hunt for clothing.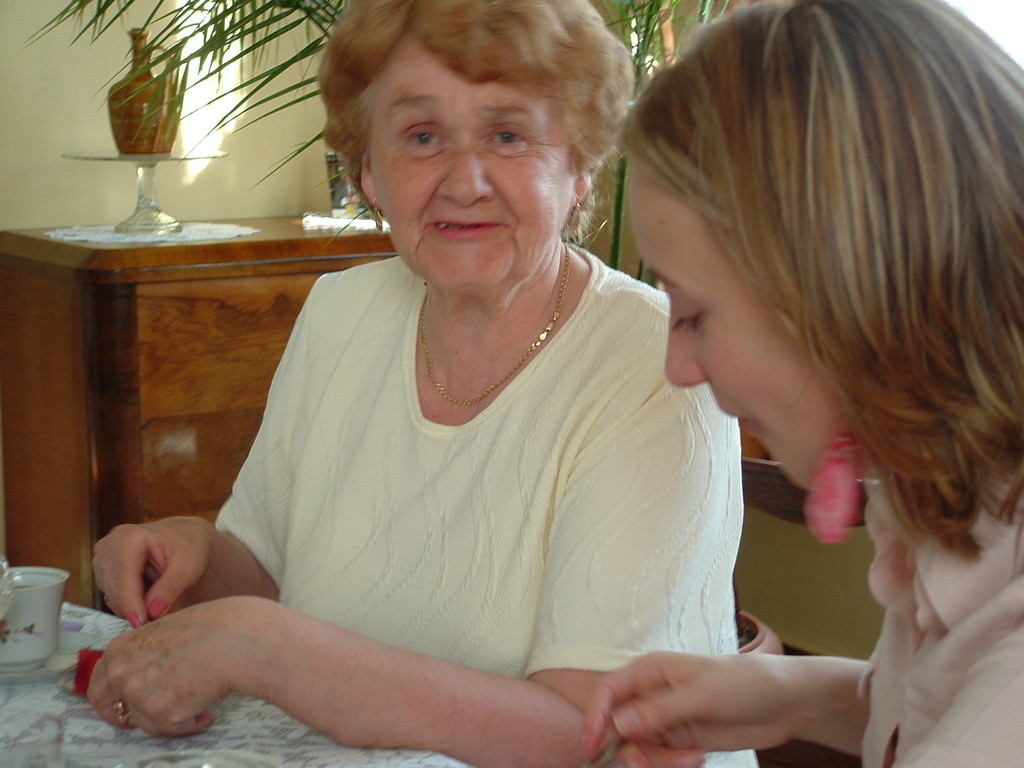
Hunted down at <bbox>173, 232, 730, 697</bbox>.
